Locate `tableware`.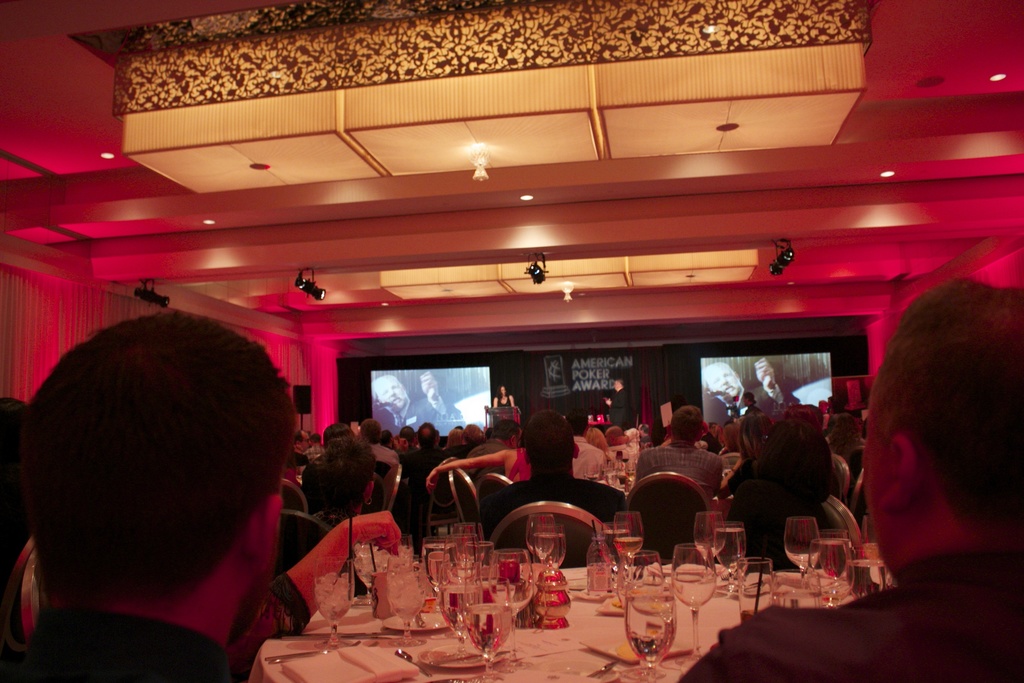
Bounding box: <box>622,589,676,682</box>.
